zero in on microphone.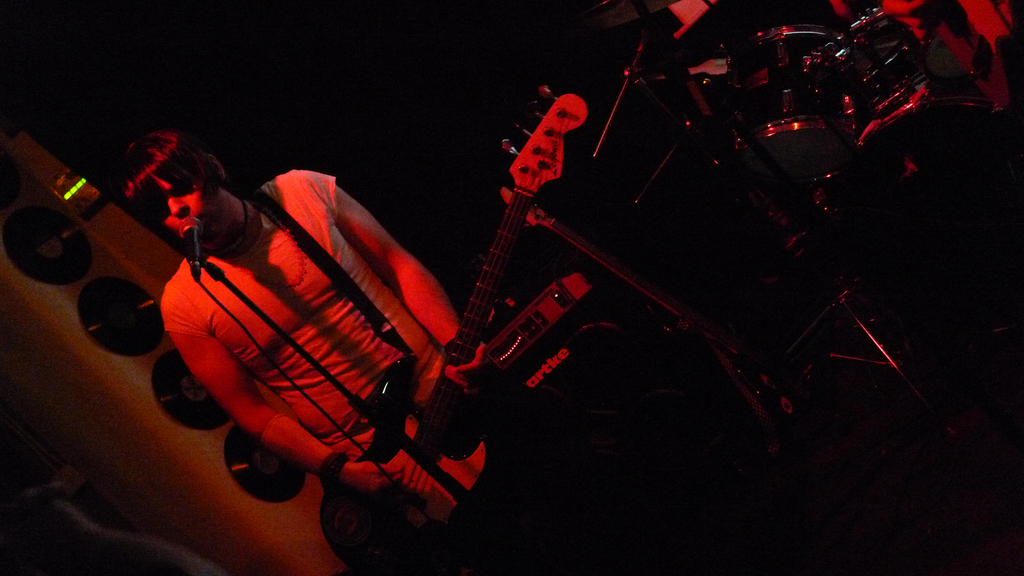
Zeroed in: region(175, 214, 204, 267).
